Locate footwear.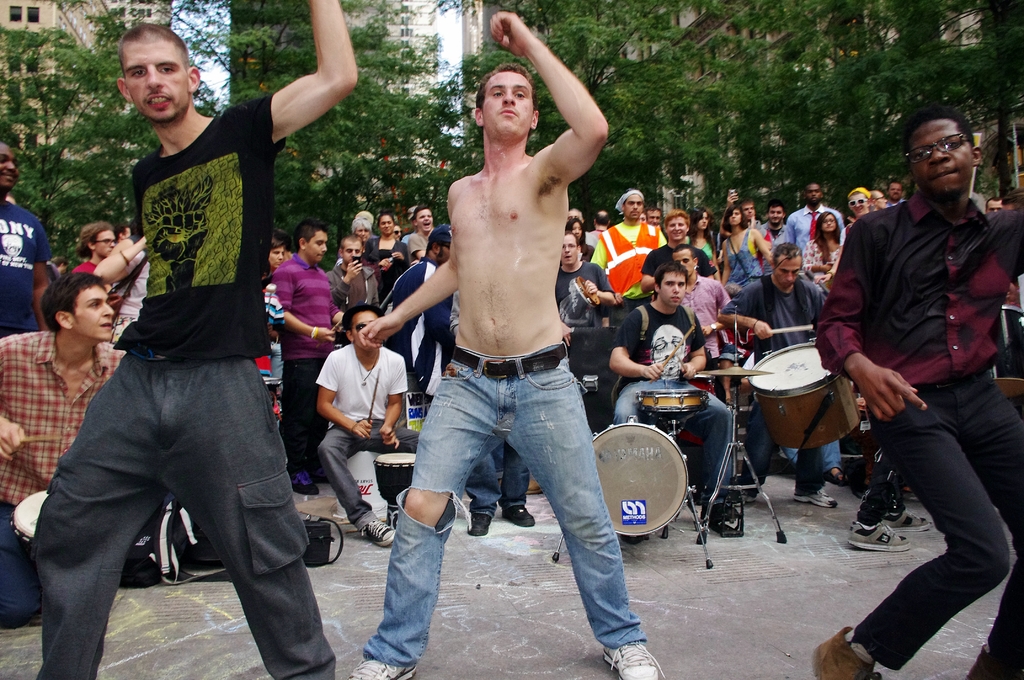
Bounding box: pyautogui.locateOnScreen(344, 661, 414, 679).
